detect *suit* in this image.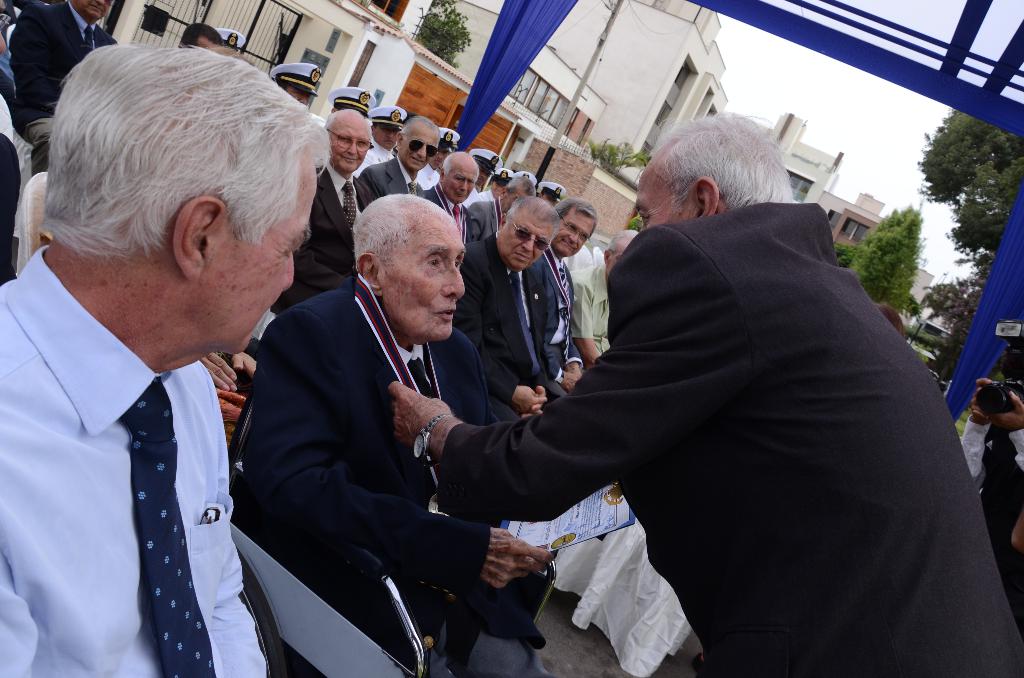
Detection: l=439, t=202, r=1023, b=677.
